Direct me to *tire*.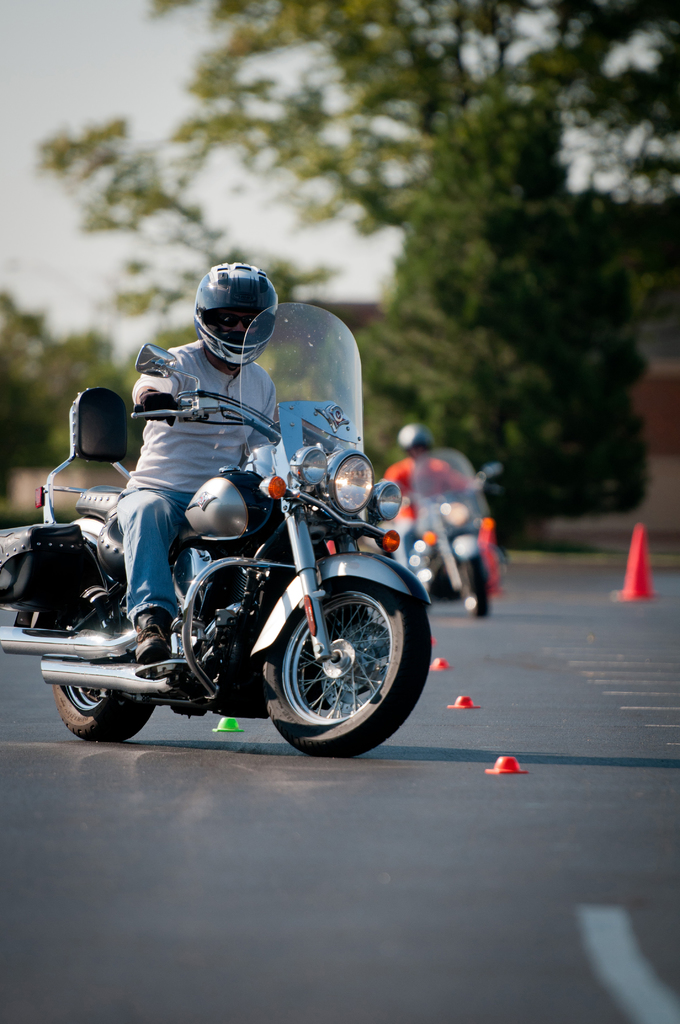
Direction: locate(261, 578, 430, 756).
